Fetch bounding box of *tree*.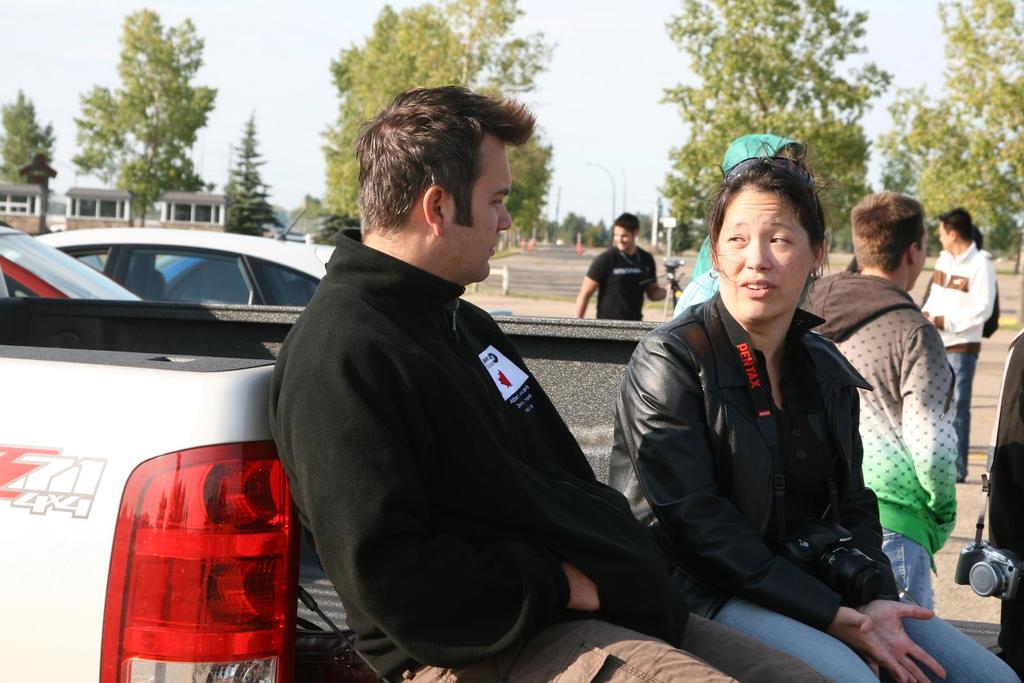
Bbox: {"left": 335, "top": 0, "right": 551, "bottom": 243}.
